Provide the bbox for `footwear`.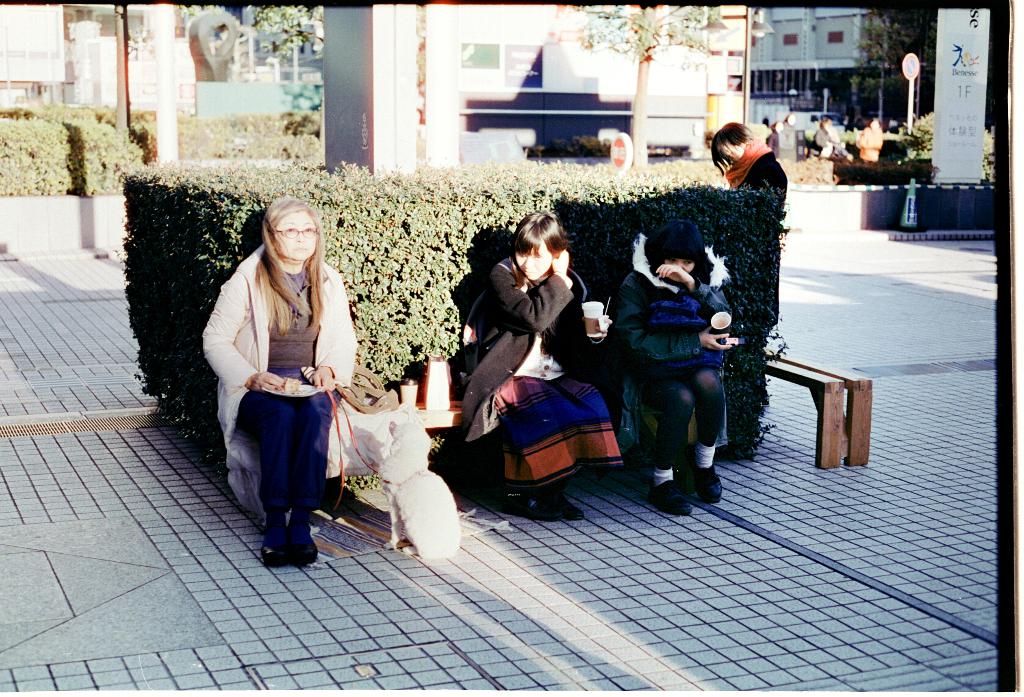
[left=497, top=488, right=566, bottom=523].
